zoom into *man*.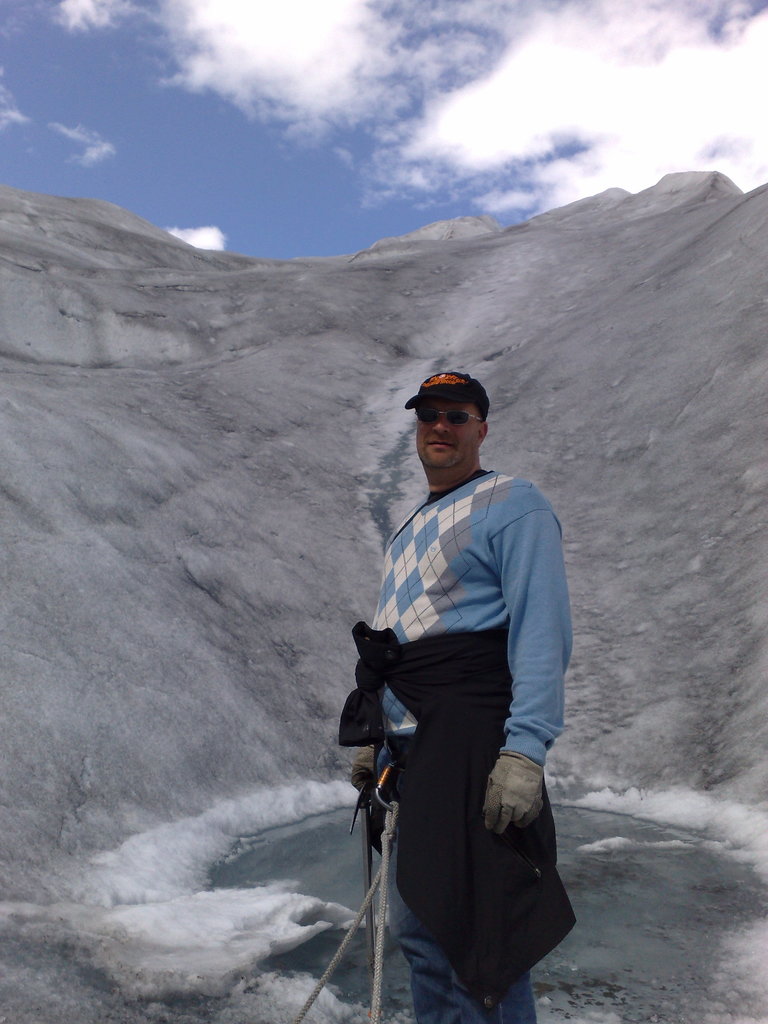
Zoom target: 329,364,575,999.
